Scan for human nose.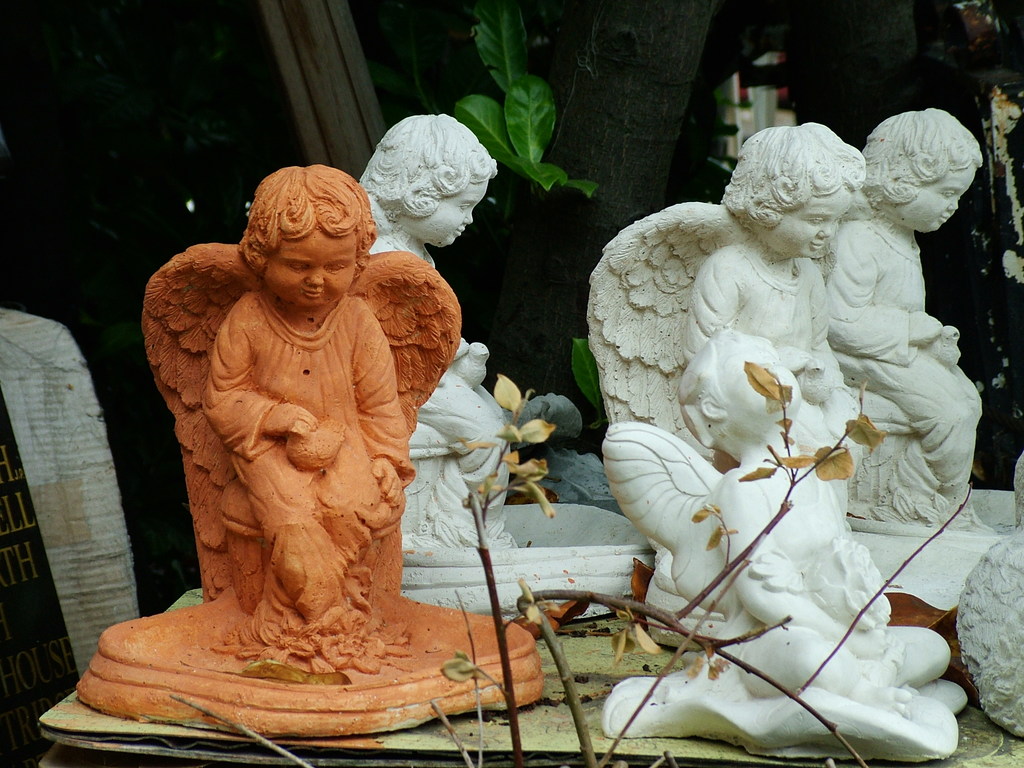
Scan result: BBox(307, 268, 324, 285).
